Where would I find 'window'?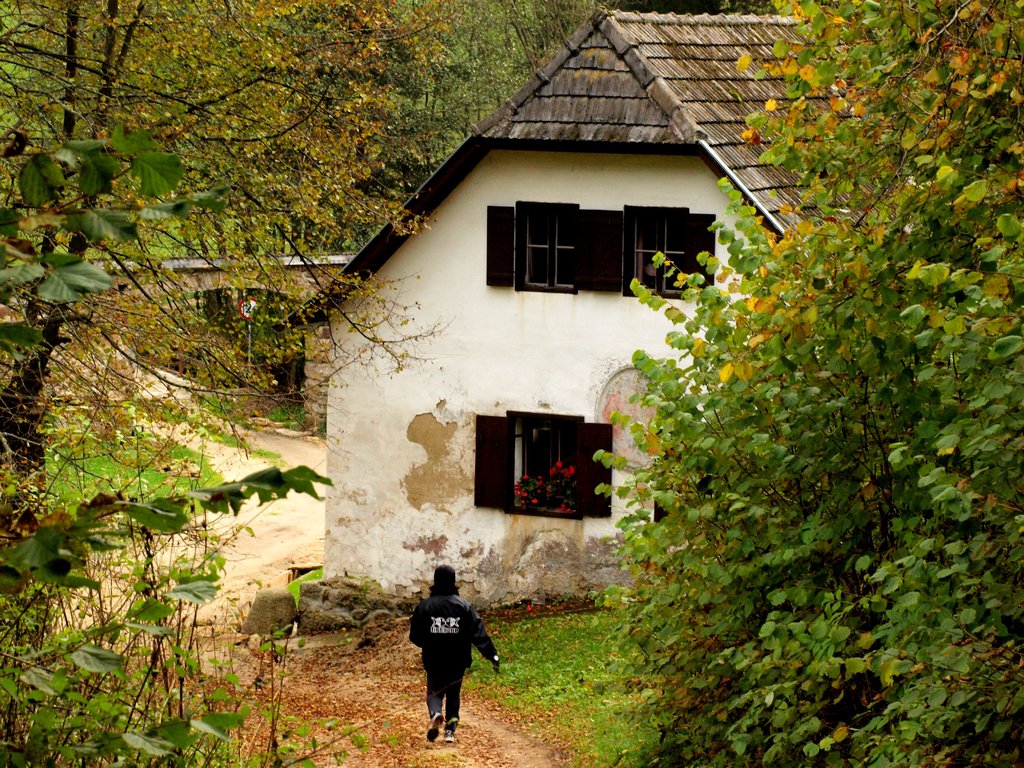
At crop(488, 200, 625, 294).
